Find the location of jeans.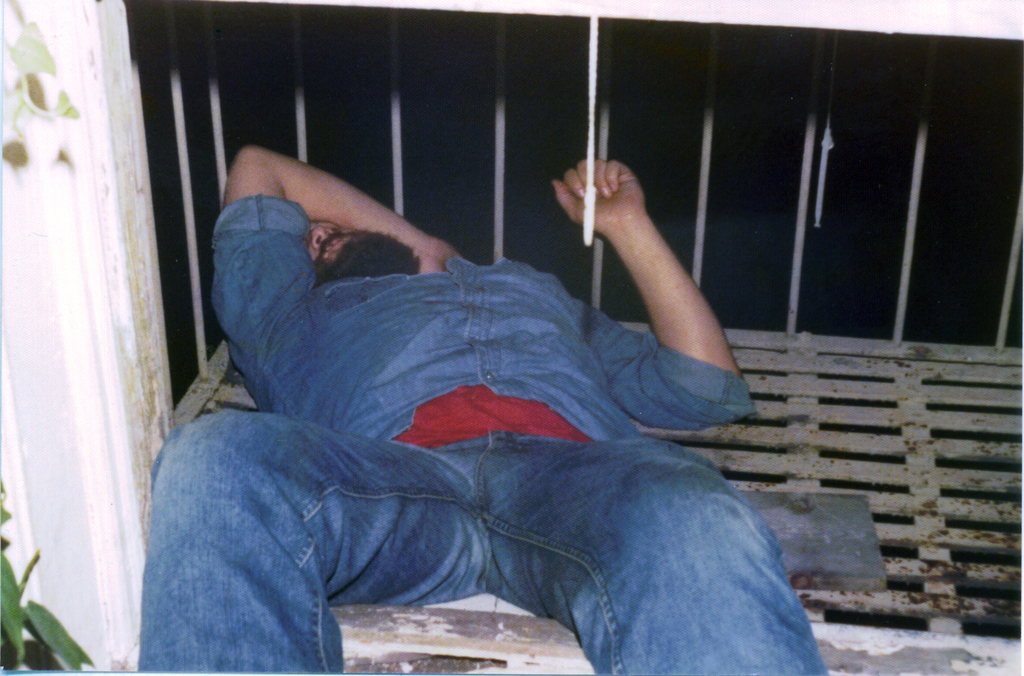
Location: locate(108, 382, 847, 675).
